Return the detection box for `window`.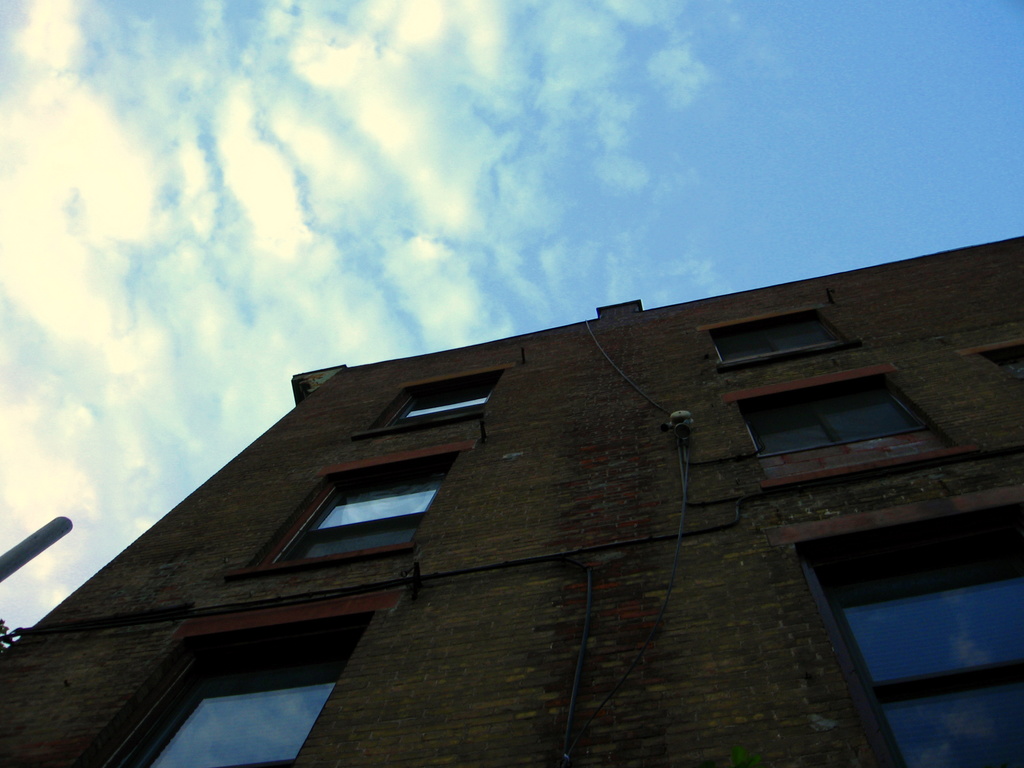
(left=76, top=590, right=404, bottom=767).
